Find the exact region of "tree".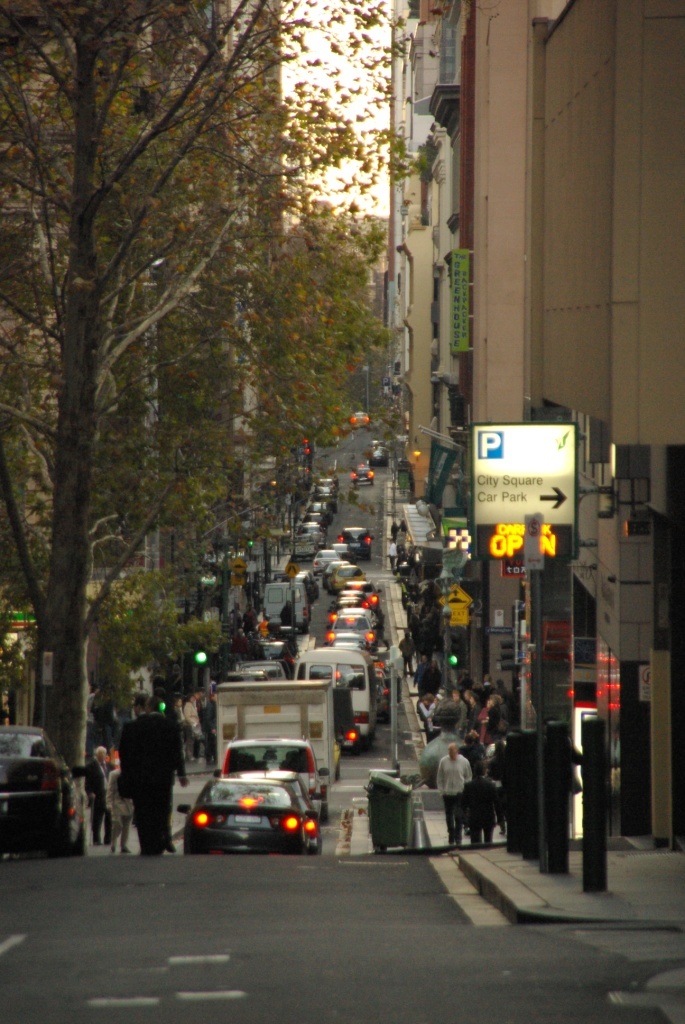
Exact region: rect(101, 0, 389, 712).
